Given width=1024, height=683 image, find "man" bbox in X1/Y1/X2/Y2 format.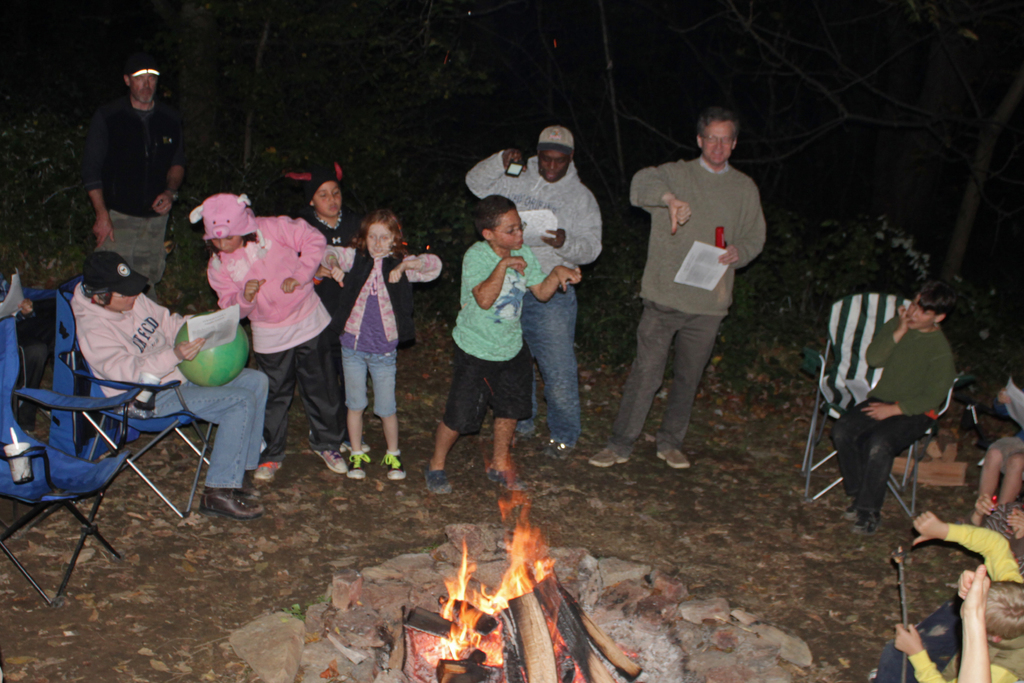
83/59/182/305.
